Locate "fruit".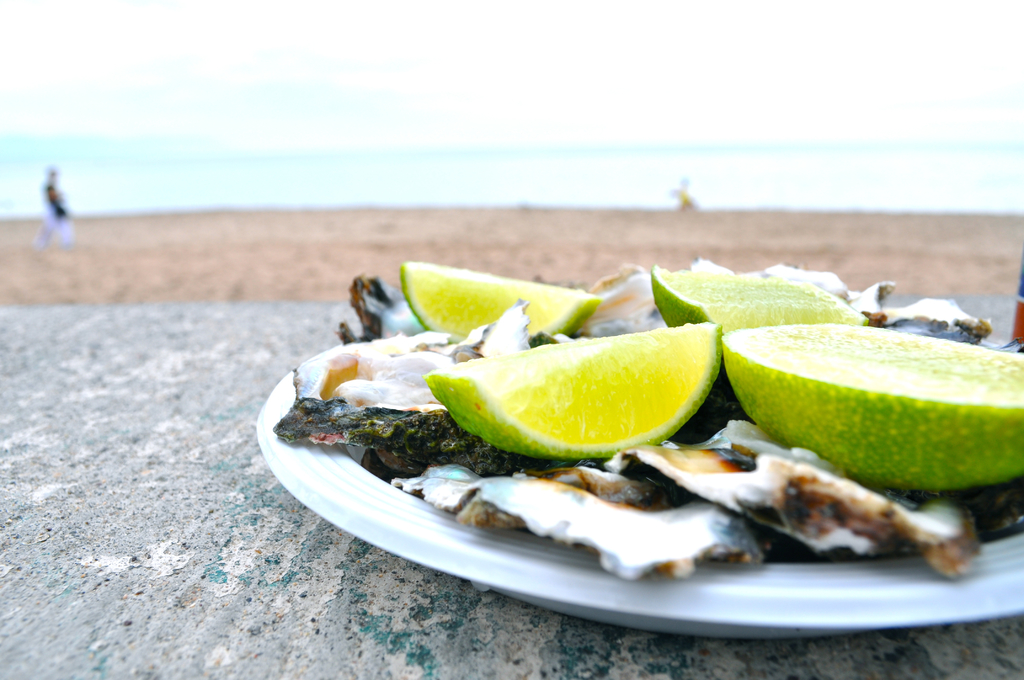
Bounding box: (736, 298, 1020, 508).
